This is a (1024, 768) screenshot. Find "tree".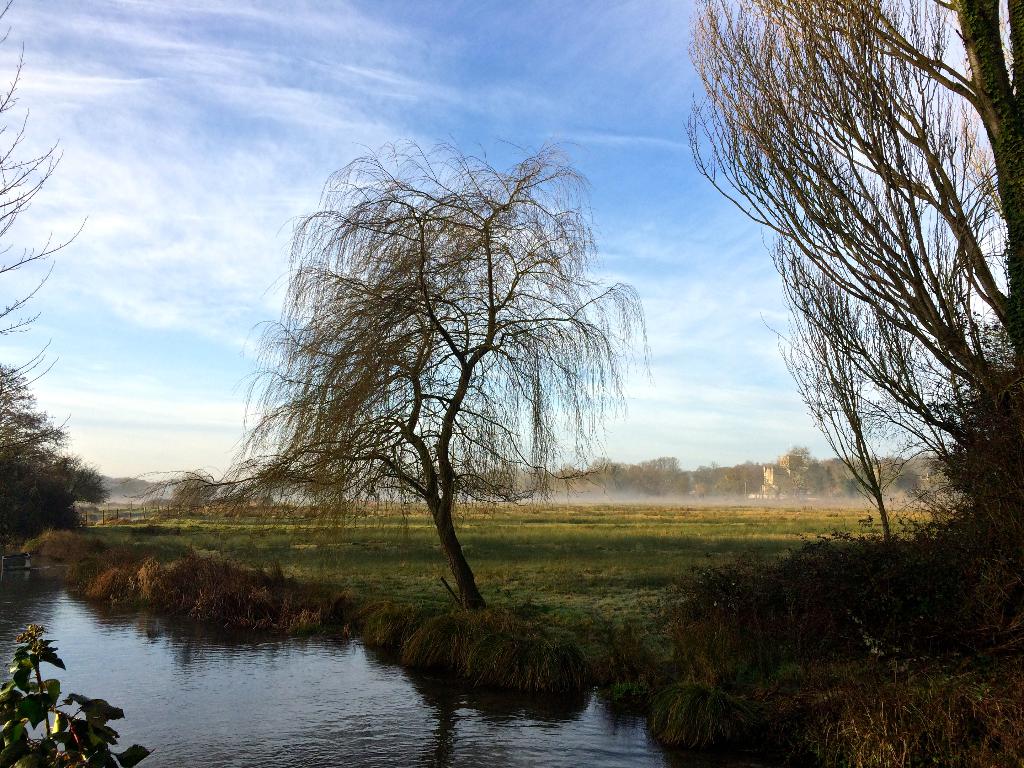
Bounding box: <bbox>684, 0, 1023, 562</bbox>.
